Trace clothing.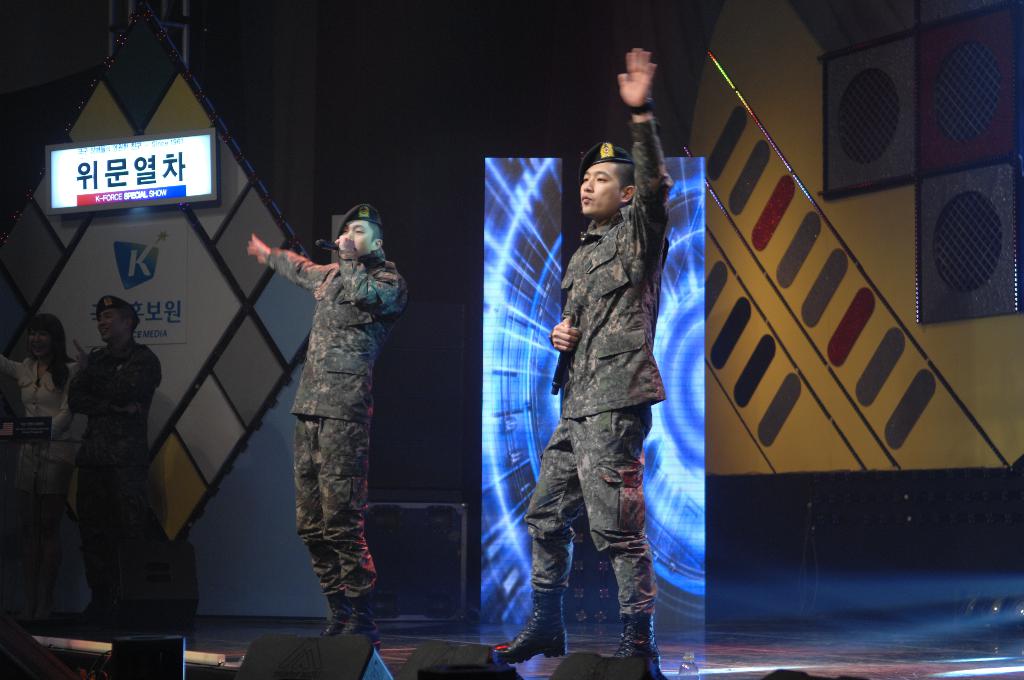
Traced to x1=535, y1=124, x2=694, y2=652.
